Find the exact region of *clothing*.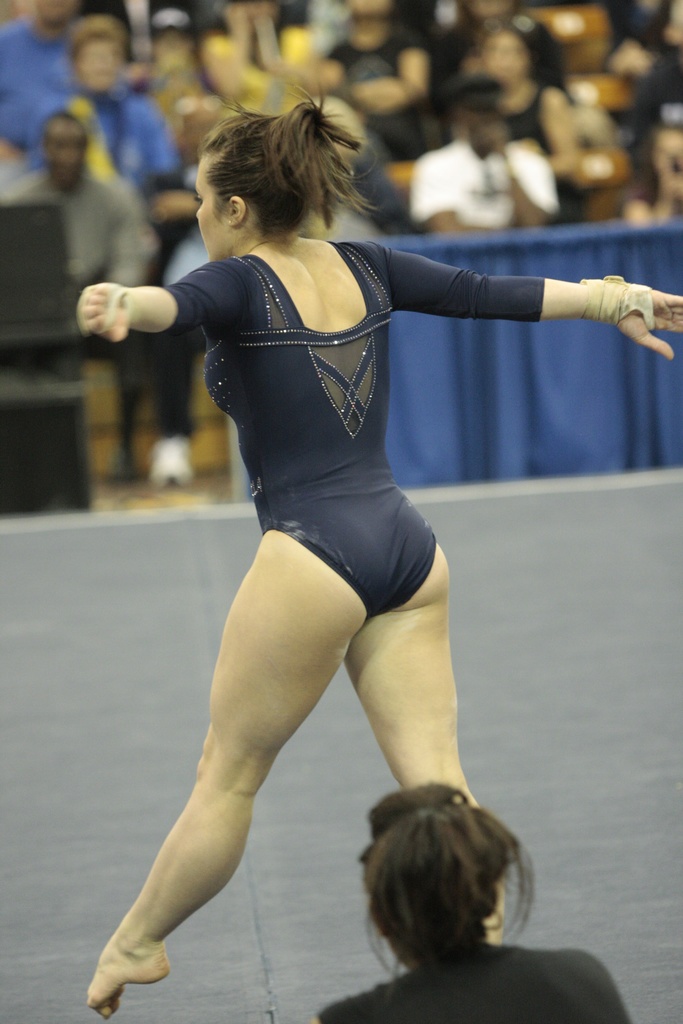
Exact region: detection(317, 938, 626, 1023).
